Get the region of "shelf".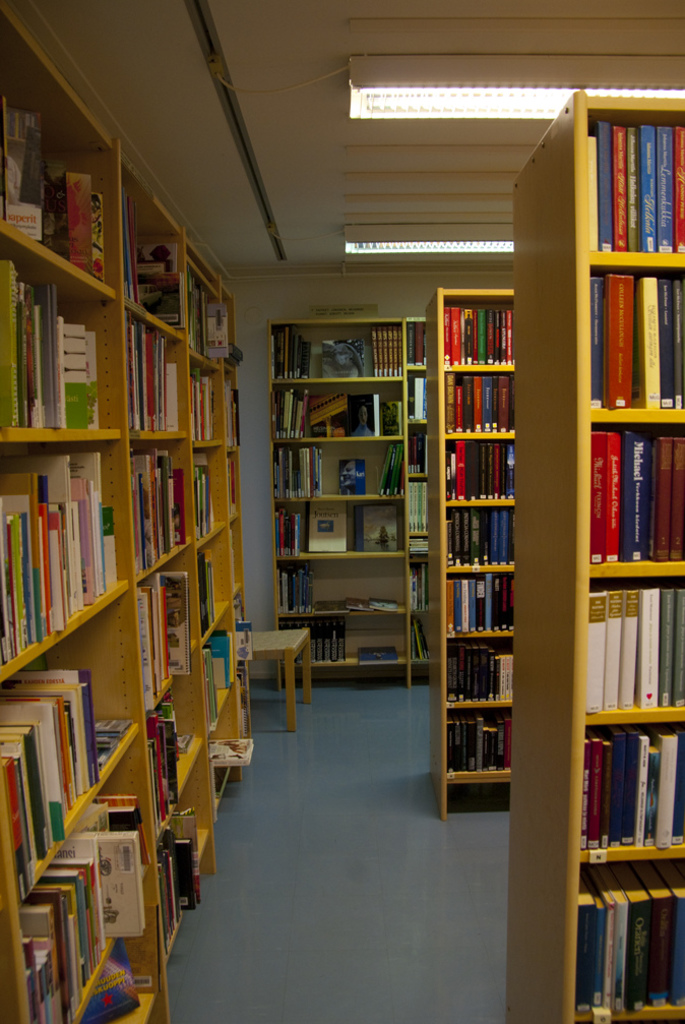
[x1=275, y1=540, x2=388, y2=618].
